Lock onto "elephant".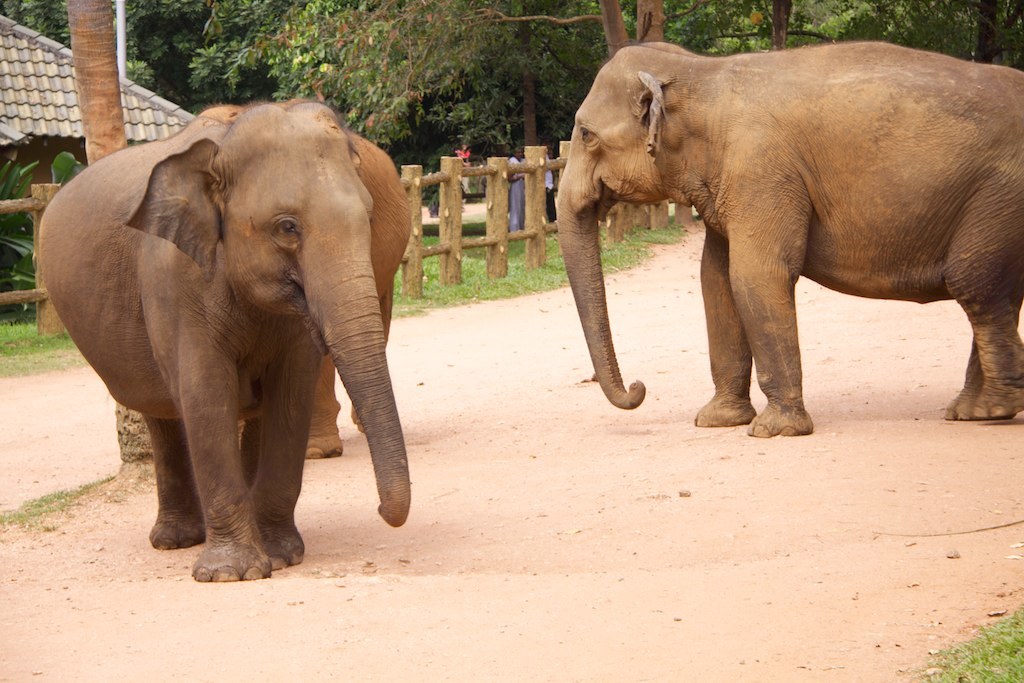
Locked: (545, 38, 1023, 441).
